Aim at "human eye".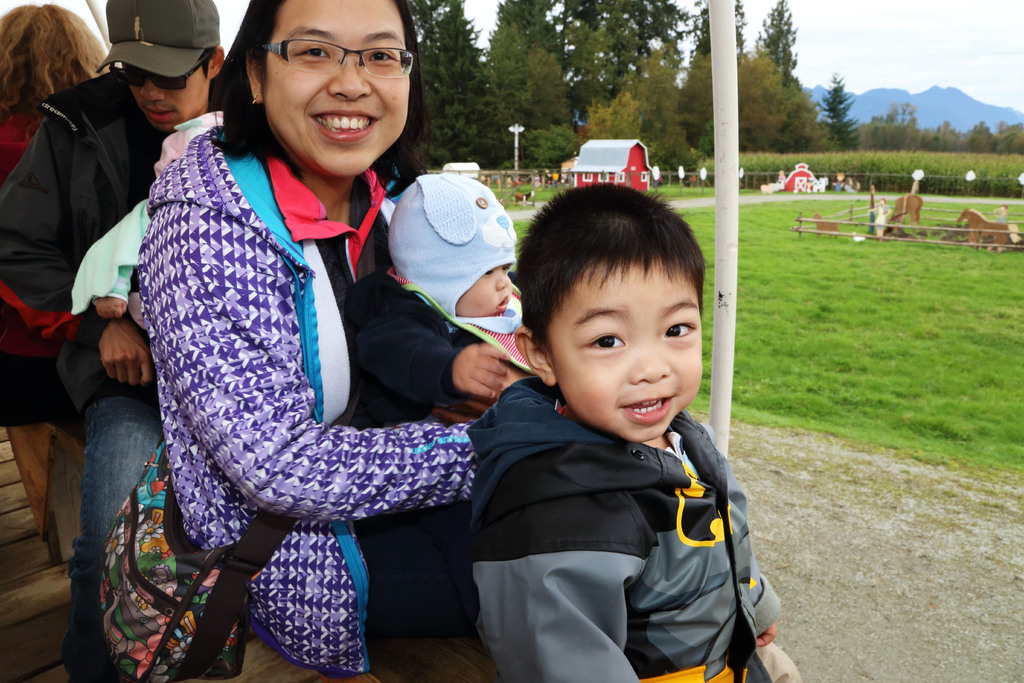
Aimed at BBox(367, 51, 397, 64).
